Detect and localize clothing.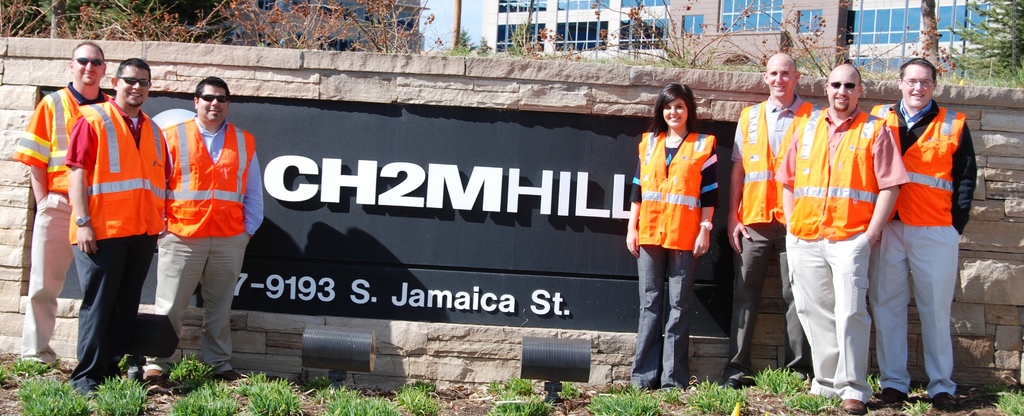
Localized at (left=774, top=106, right=911, bottom=402).
